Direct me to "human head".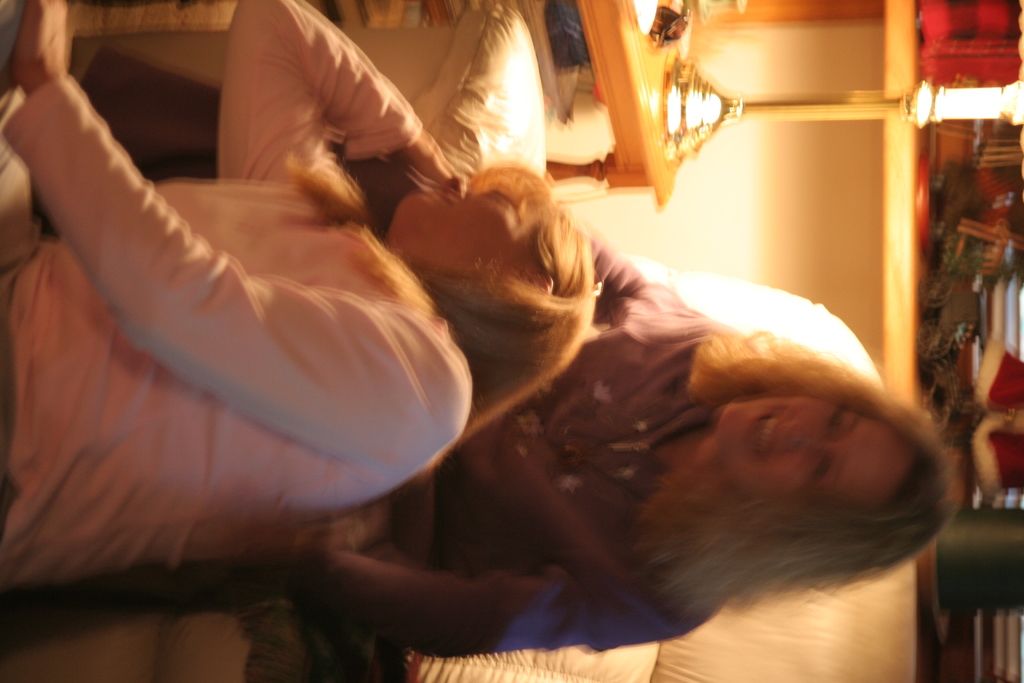
Direction: box=[384, 157, 598, 409].
